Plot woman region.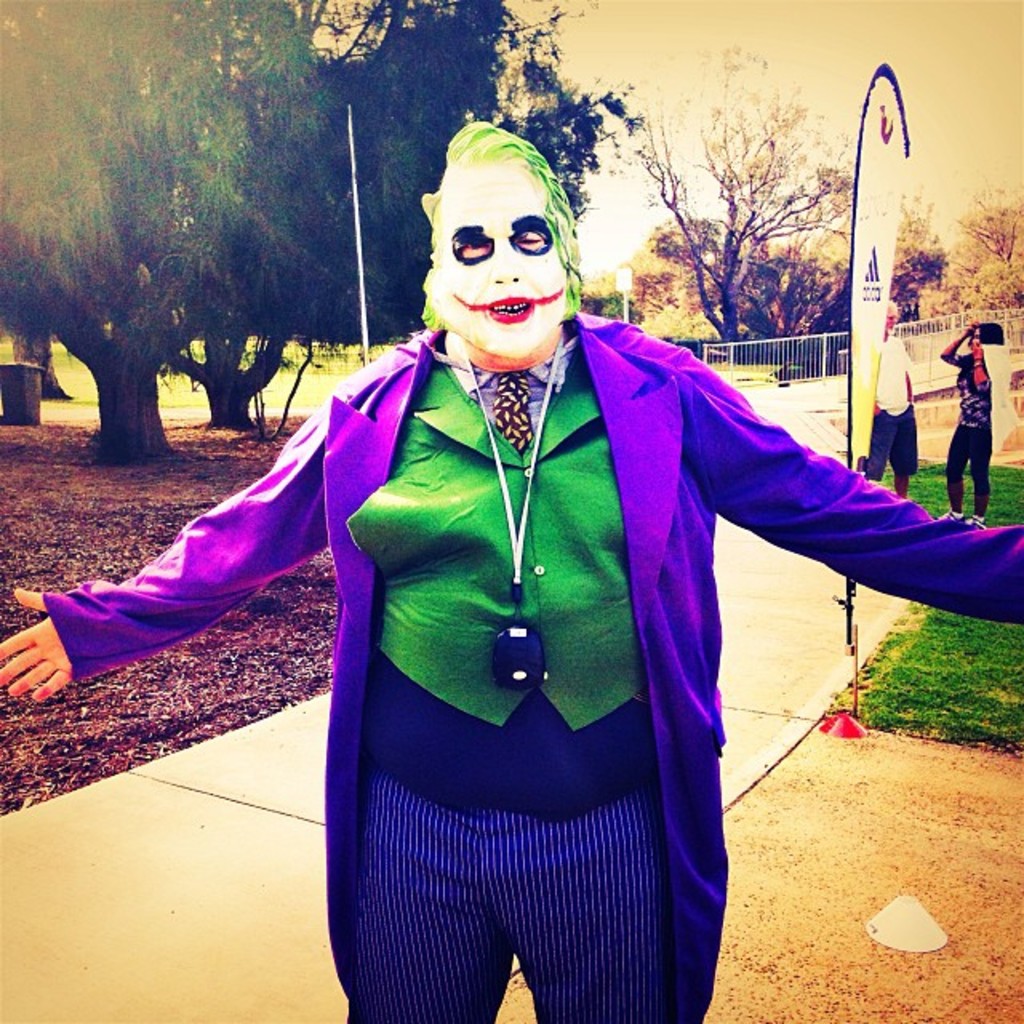
Plotted at [x1=936, y1=317, x2=1006, y2=520].
